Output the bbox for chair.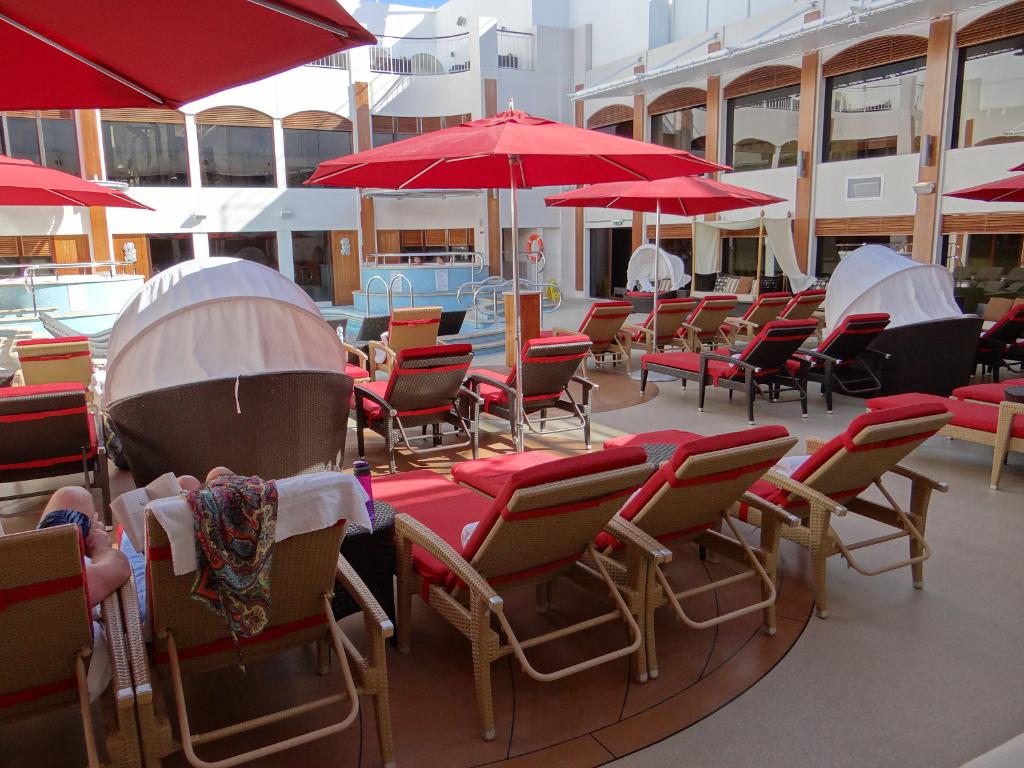
(541,303,628,371).
